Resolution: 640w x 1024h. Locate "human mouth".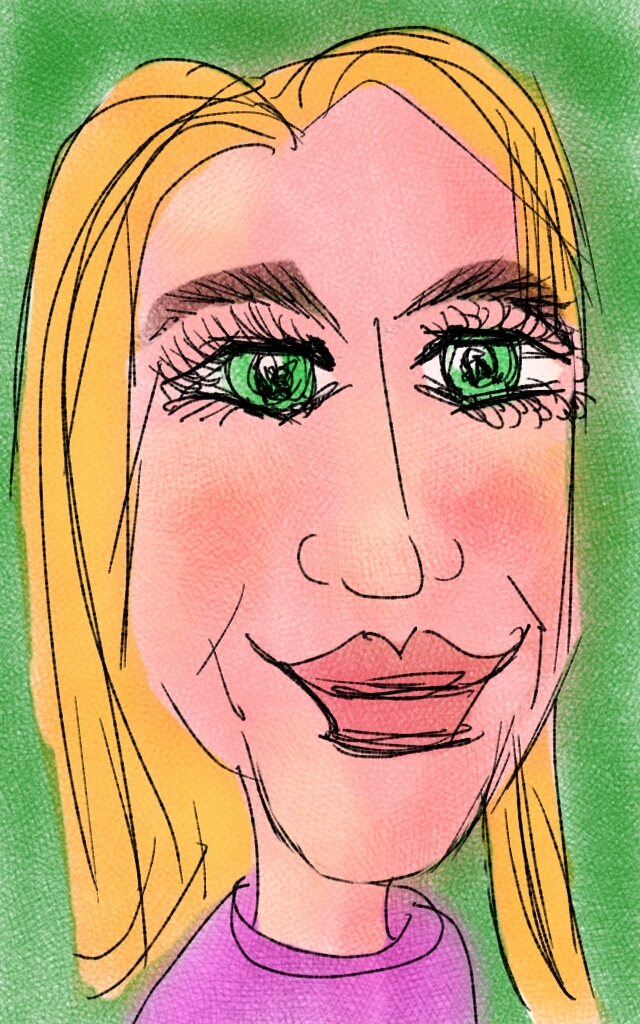
bbox=(279, 631, 515, 737).
